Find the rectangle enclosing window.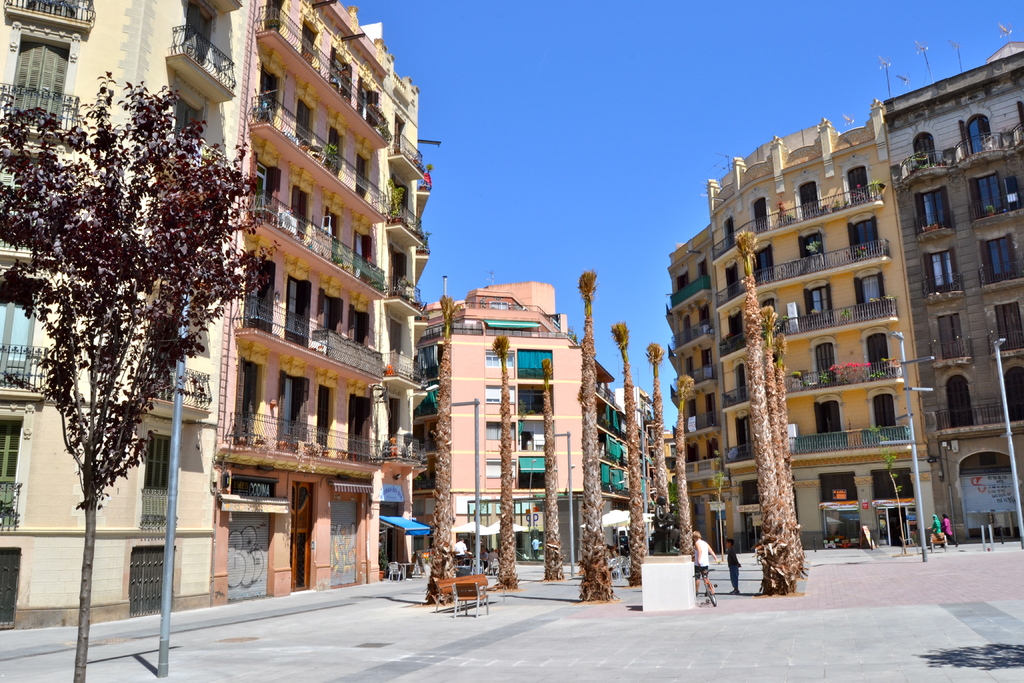
<bbox>319, 390, 329, 450</bbox>.
